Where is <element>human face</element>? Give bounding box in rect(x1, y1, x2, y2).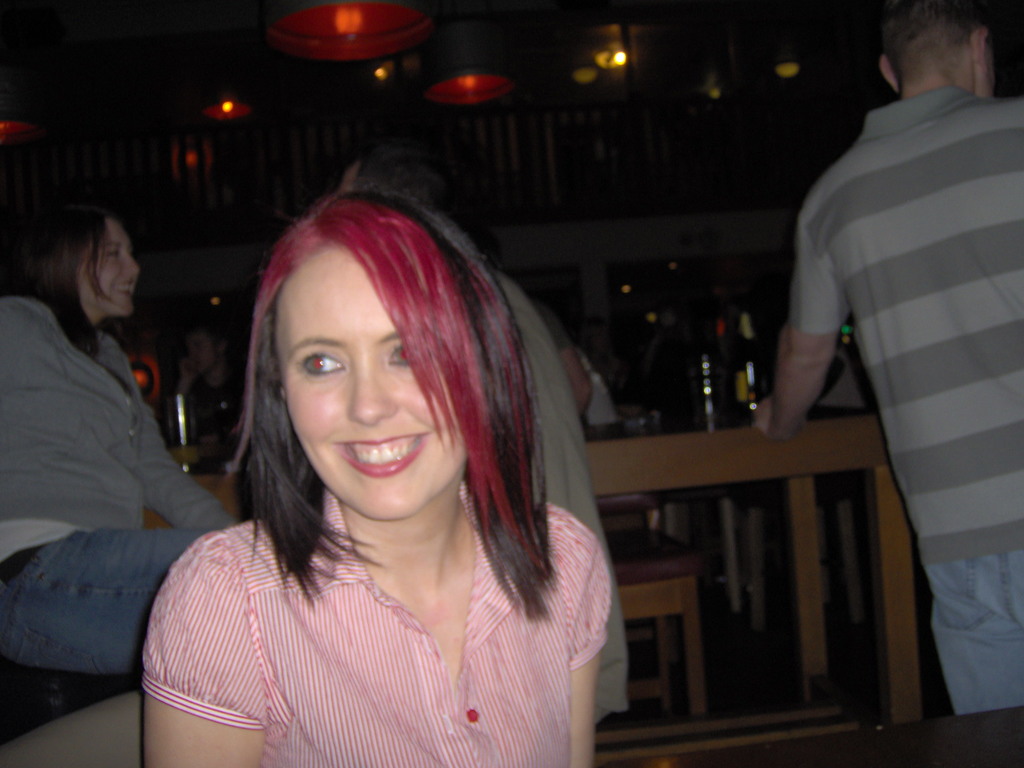
rect(262, 258, 456, 524).
